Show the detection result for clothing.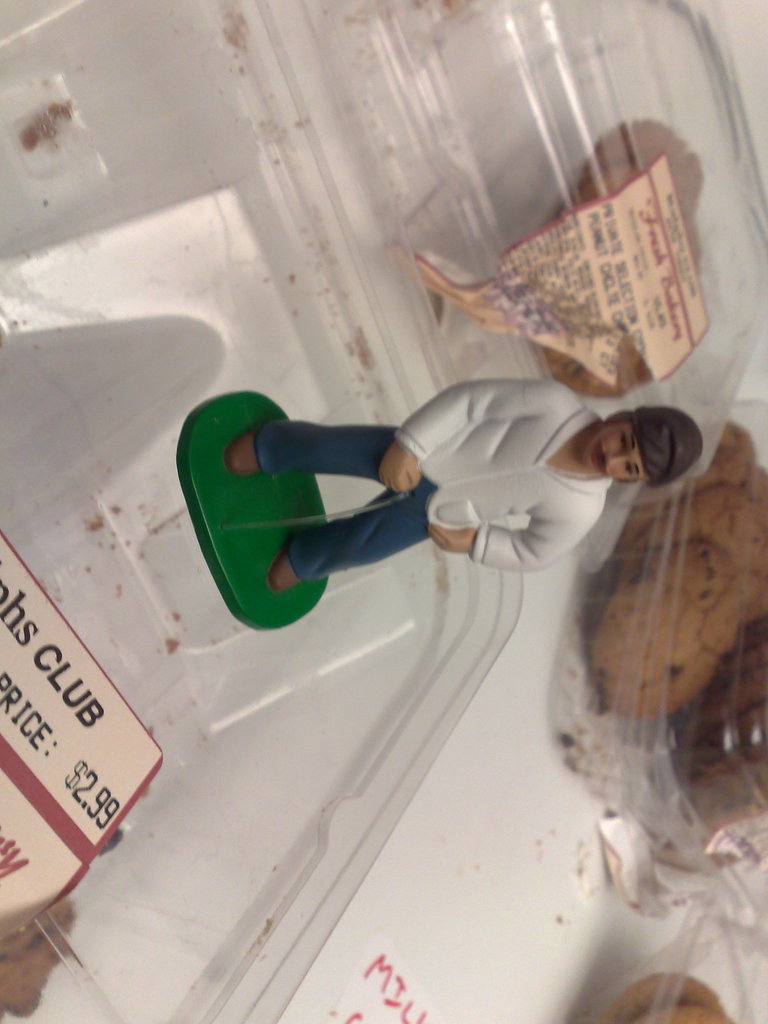
(left=249, top=376, right=611, bottom=577).
